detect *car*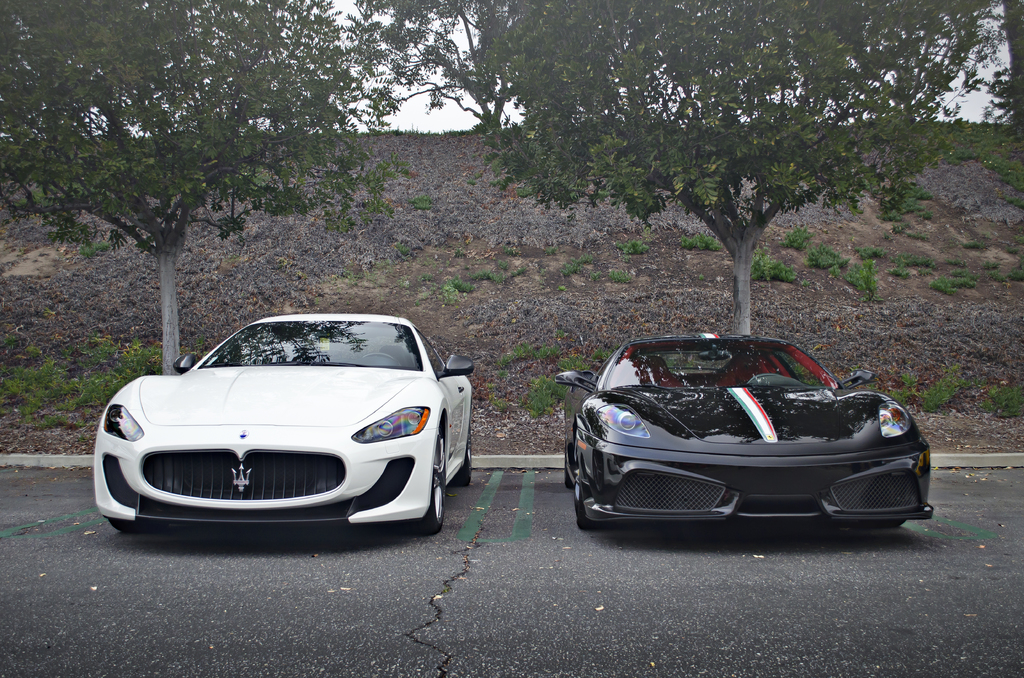
[x1=97, y1=307, x2=474, y2=542]
